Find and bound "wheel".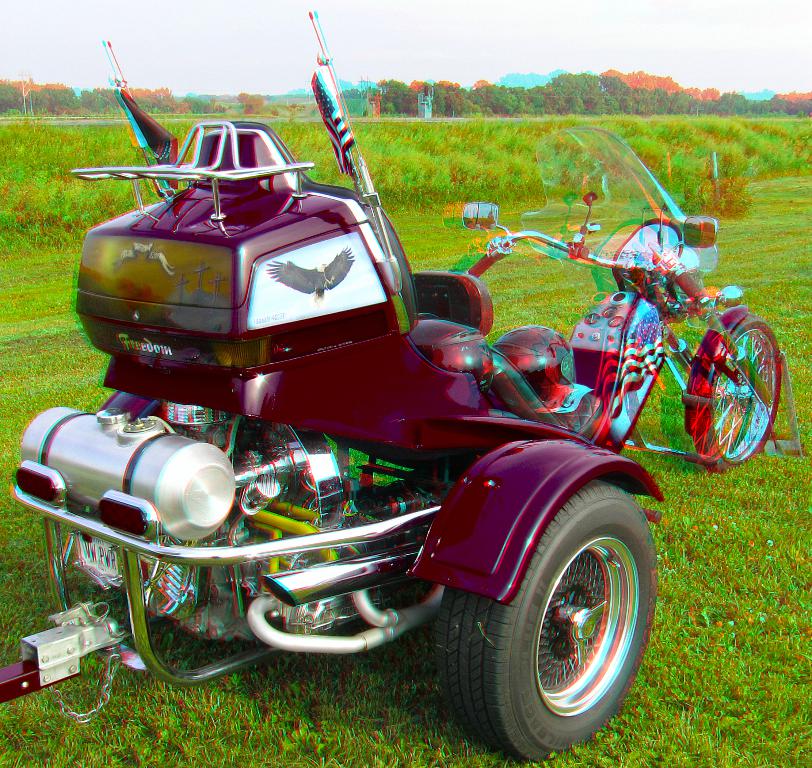
Bound: (left=705, top=315, right=782, bottom=466).
